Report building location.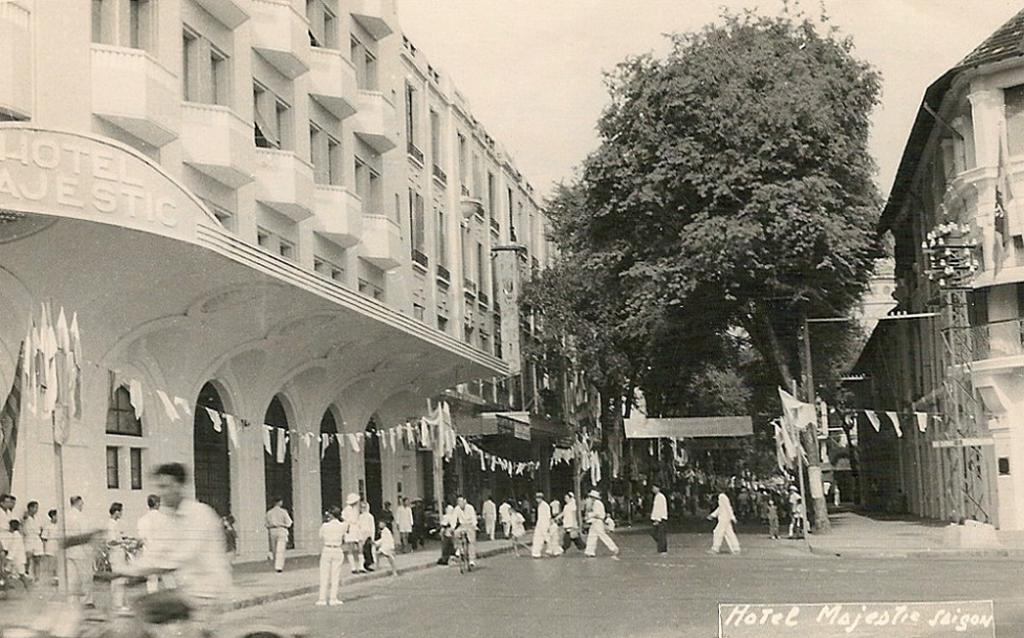
Report: pyautogui.locateOnScreen(869, 3, 1023, 528).
